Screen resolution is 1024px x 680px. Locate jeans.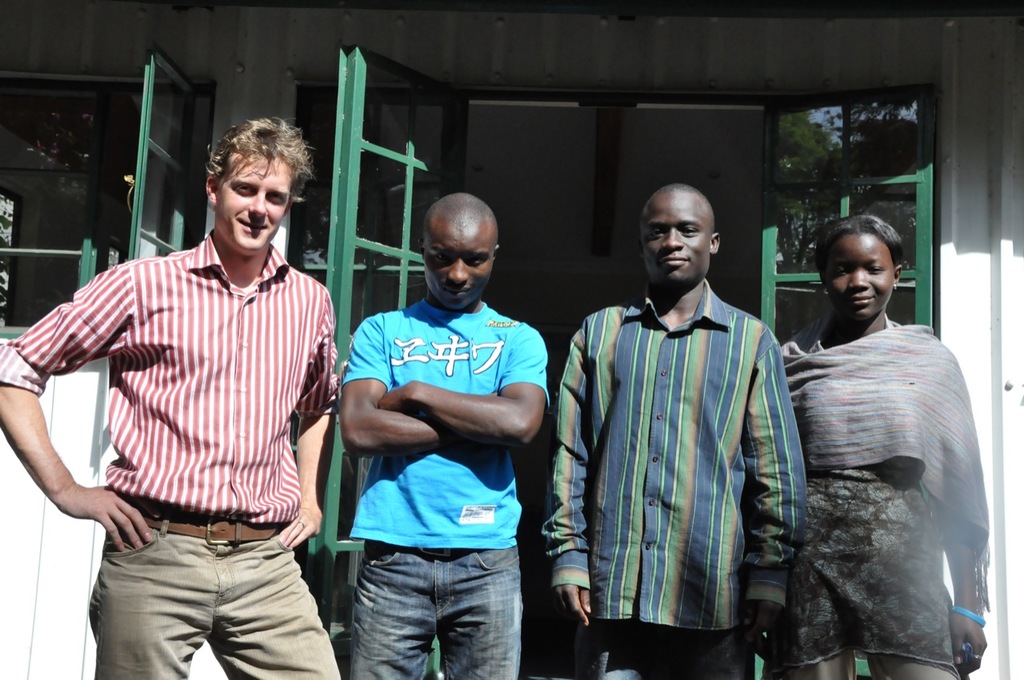
[316, 555, 518, 672].
